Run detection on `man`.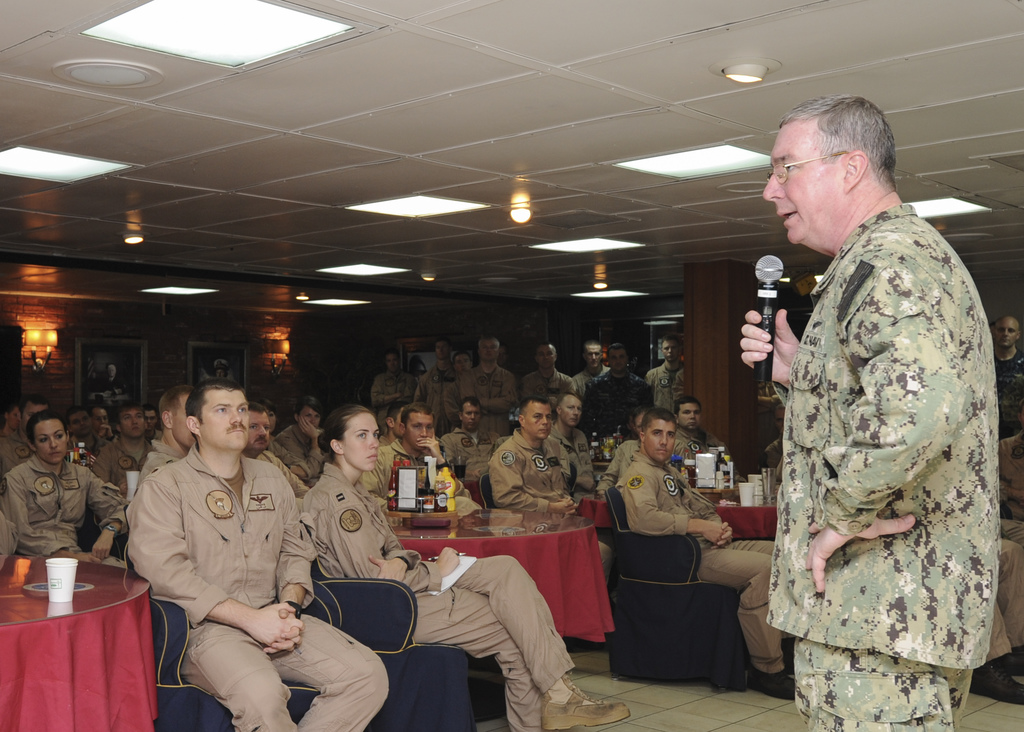
Result: box(991, 318, 1023, 516).
